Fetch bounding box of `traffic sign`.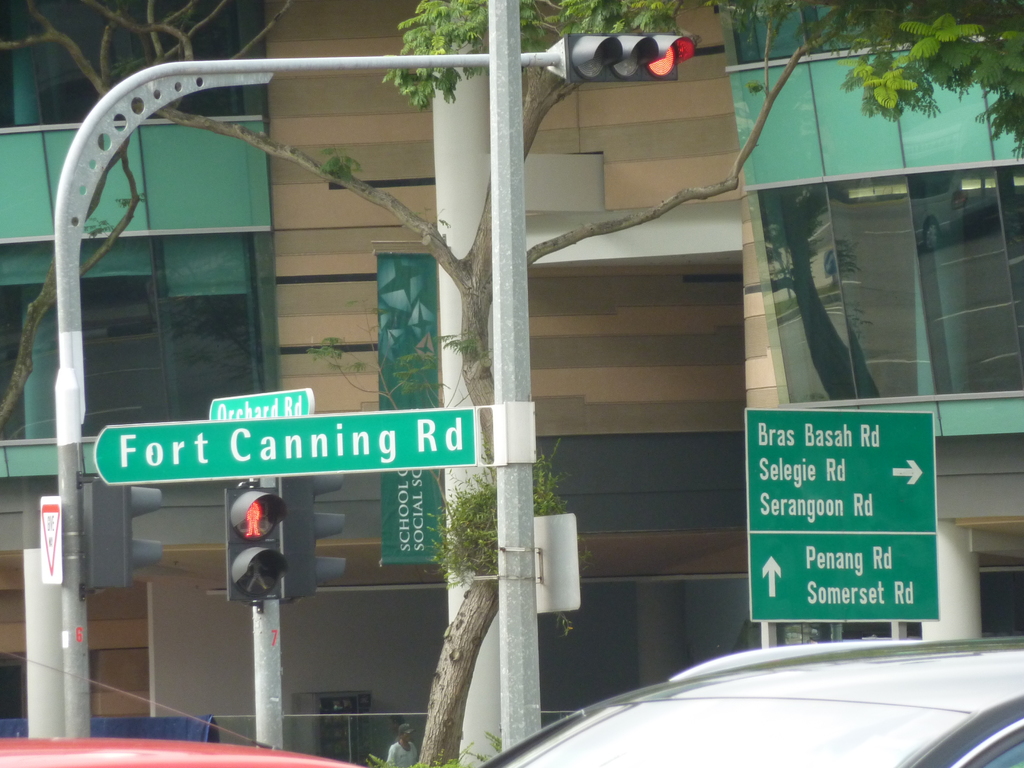
Bbox: (x1=564, y1=31, x2=698, y2=81).
